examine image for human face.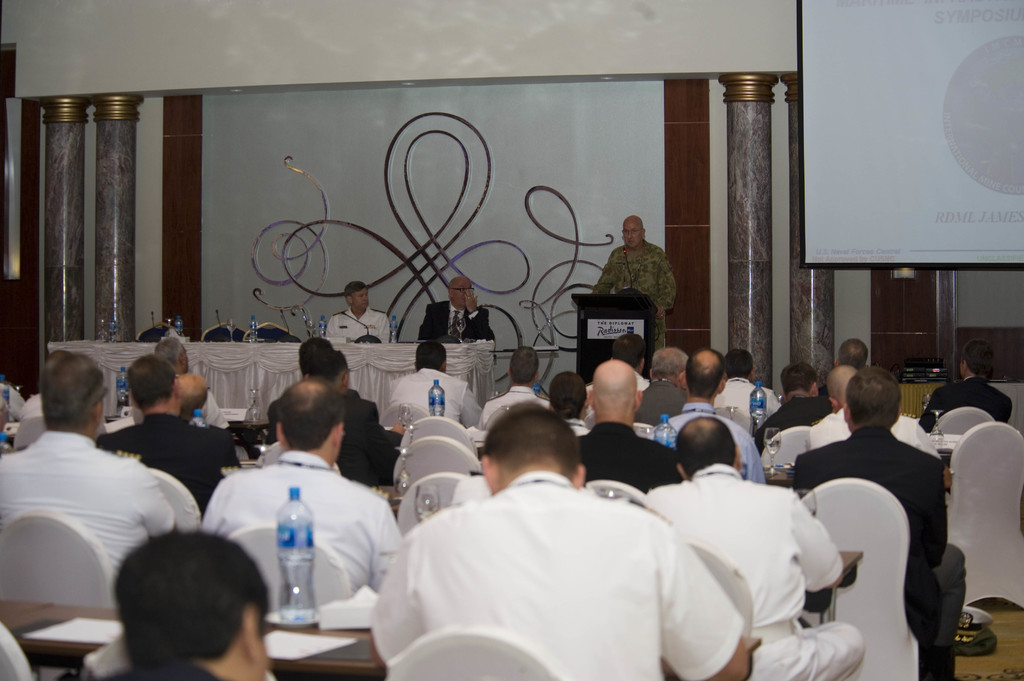
Examination result: 622,221,642,248.
